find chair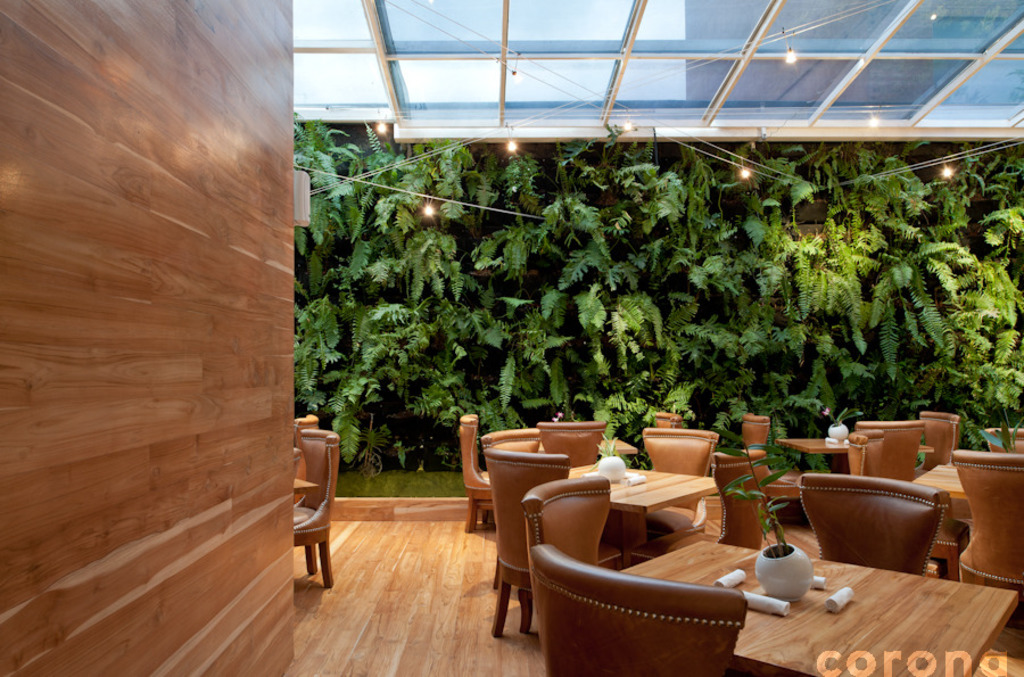
[521, 477, 610, 568]
